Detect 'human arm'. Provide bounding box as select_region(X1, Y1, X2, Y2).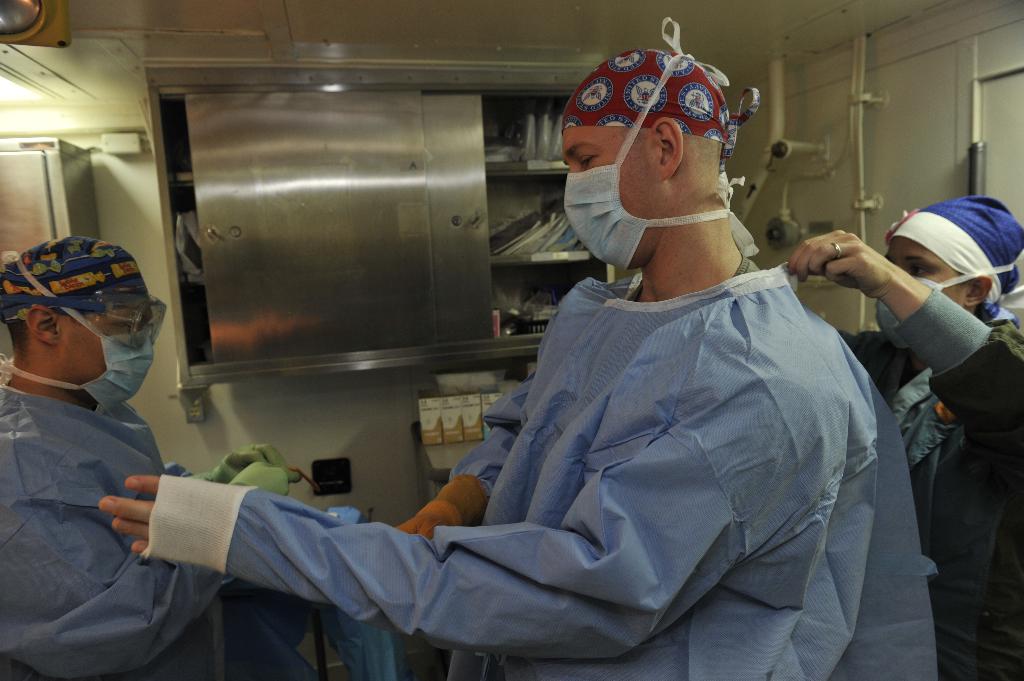
select_region(0, 452, 305, 680).
